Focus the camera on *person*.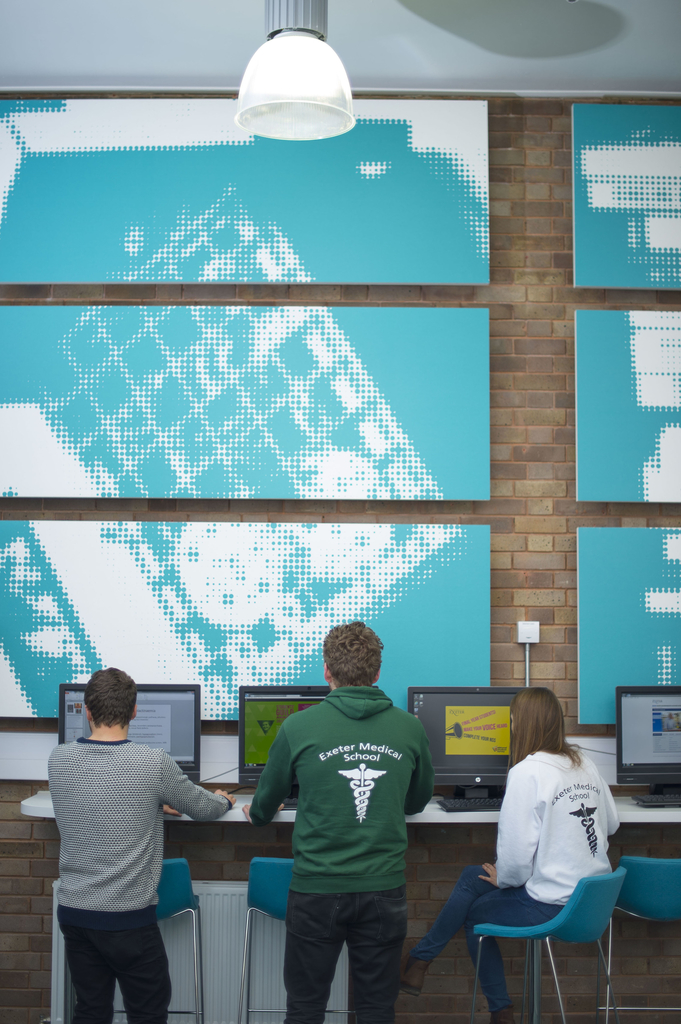
Focus region: x1=246, y1=646, x2=443, y2=1023.
